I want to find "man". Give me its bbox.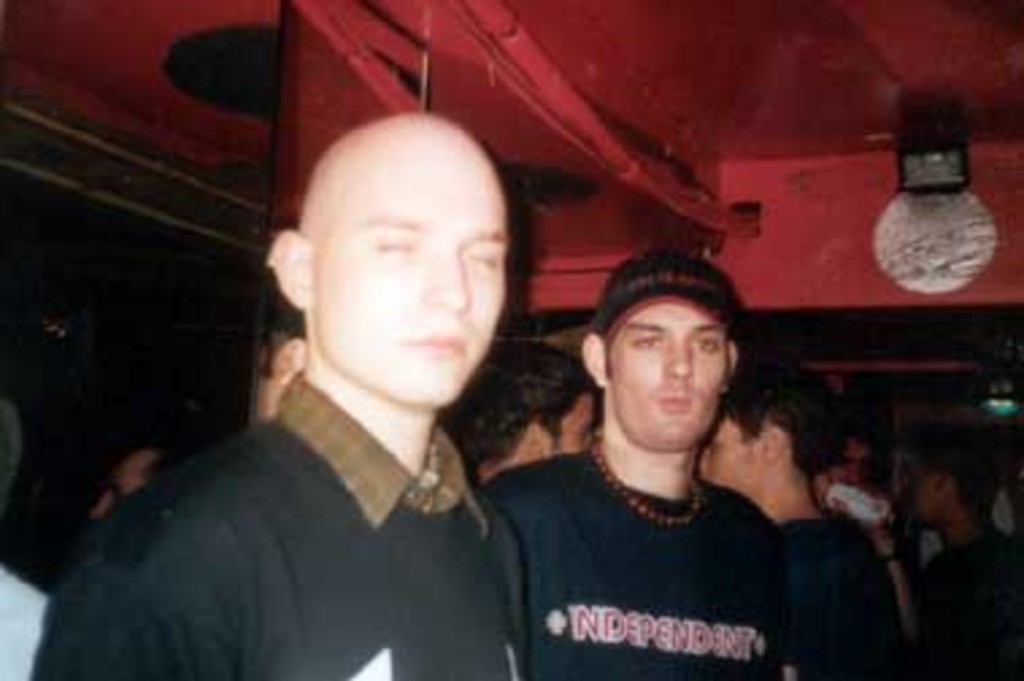
Rect(465, 340, 594, 476).
